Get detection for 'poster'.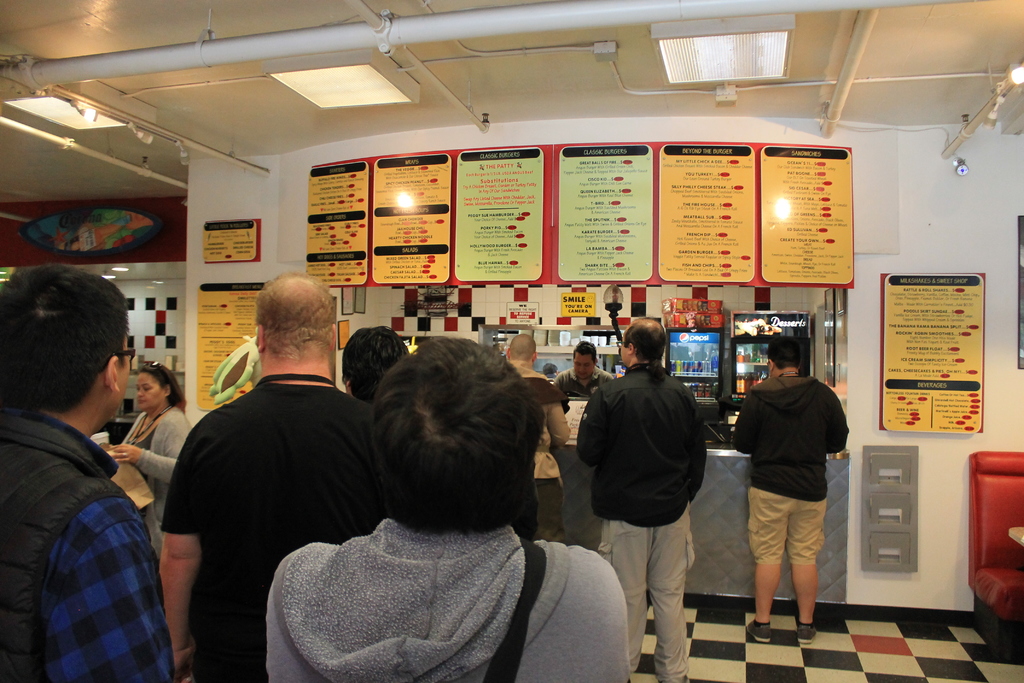
Detection: [left=372, top=150, right=451, bottom=283].
